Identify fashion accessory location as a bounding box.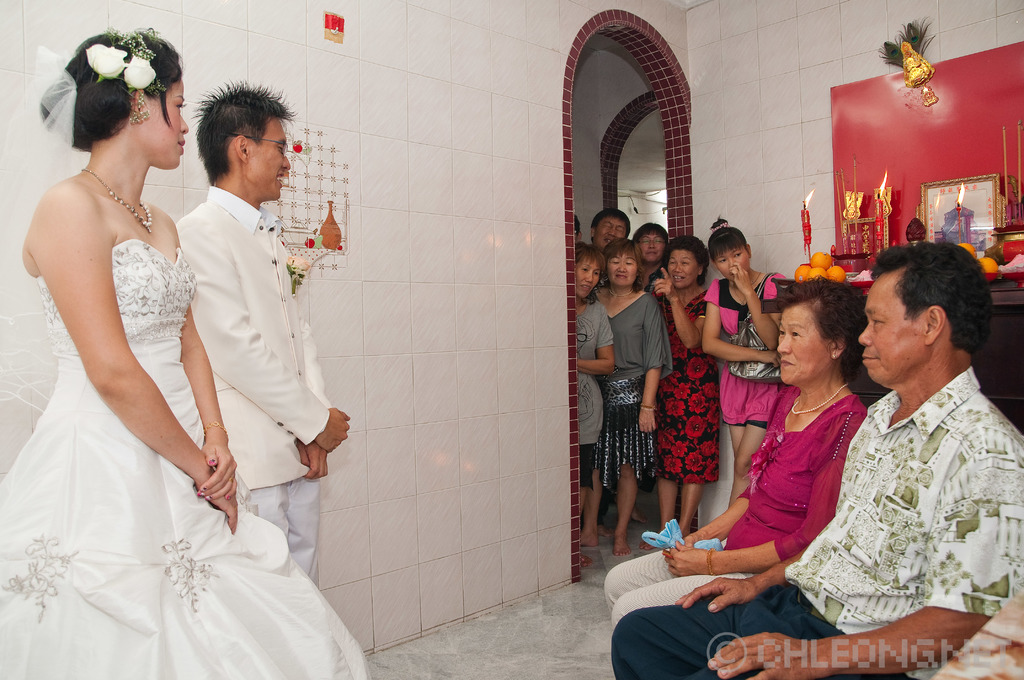
pyautogui.locateOnScreen(787, 376, 848, 417).
